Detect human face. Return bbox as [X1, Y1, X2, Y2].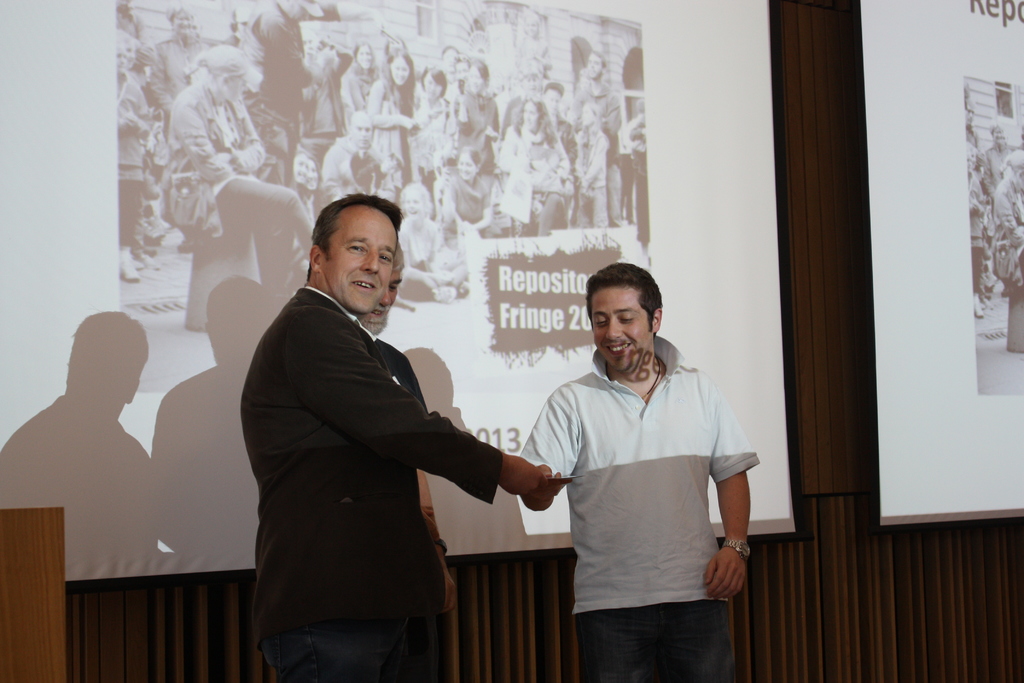
[390, 38, 403, 54].
